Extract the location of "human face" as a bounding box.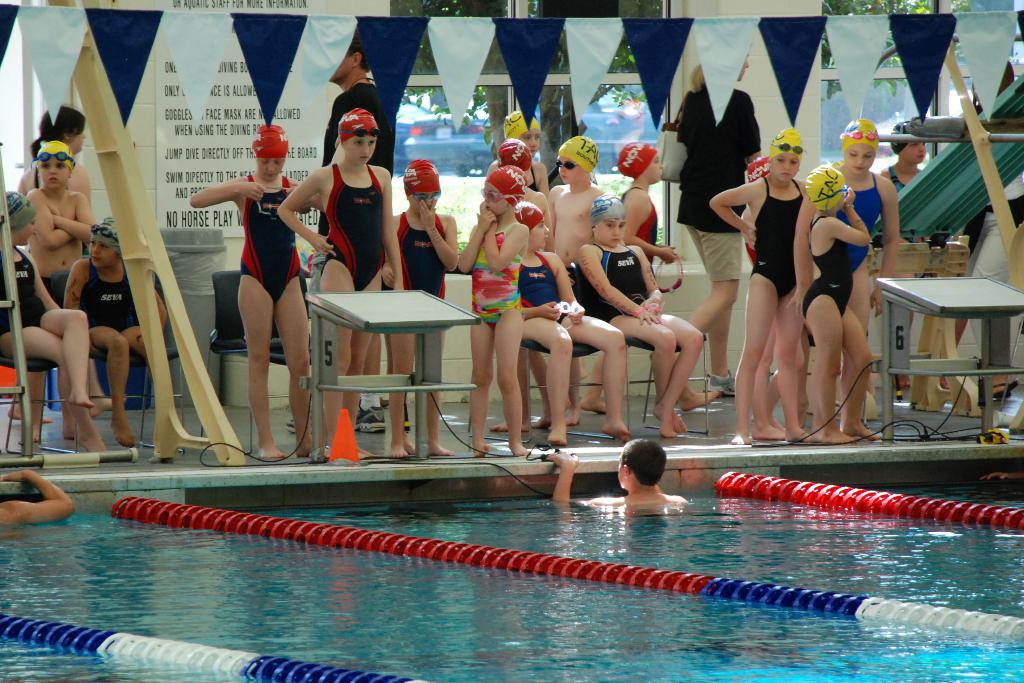
(x1=257, y1=161, x2=282, y2=179).
